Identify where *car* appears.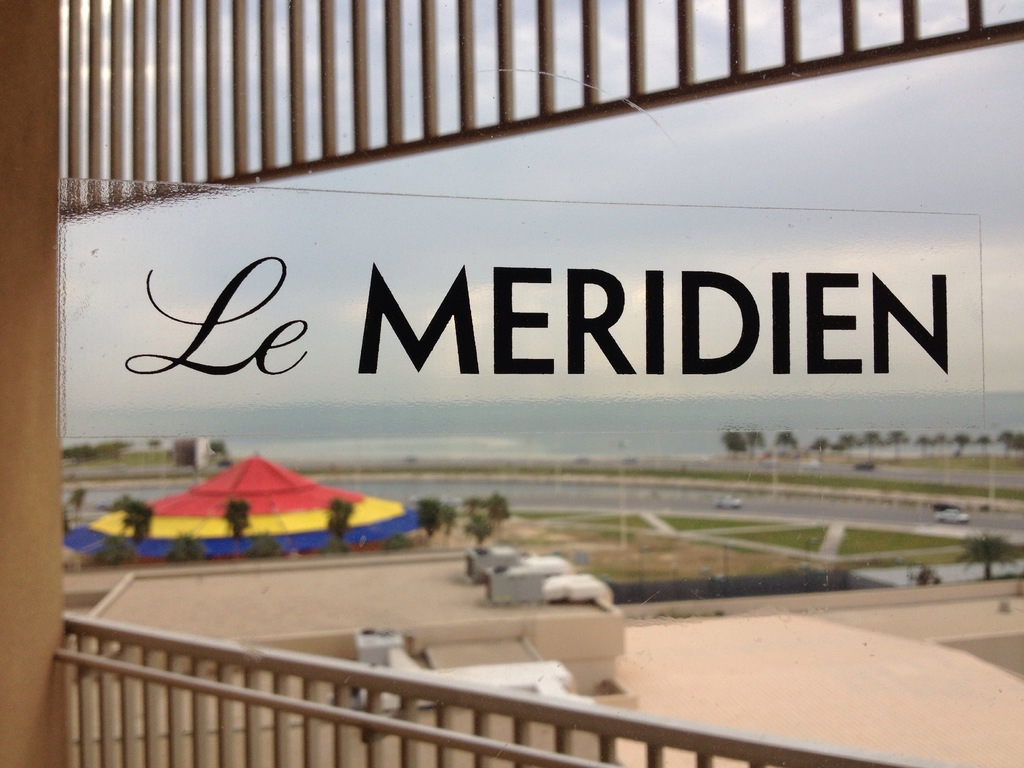
Appears at left=934, top=511, right=970, bottom=524.
